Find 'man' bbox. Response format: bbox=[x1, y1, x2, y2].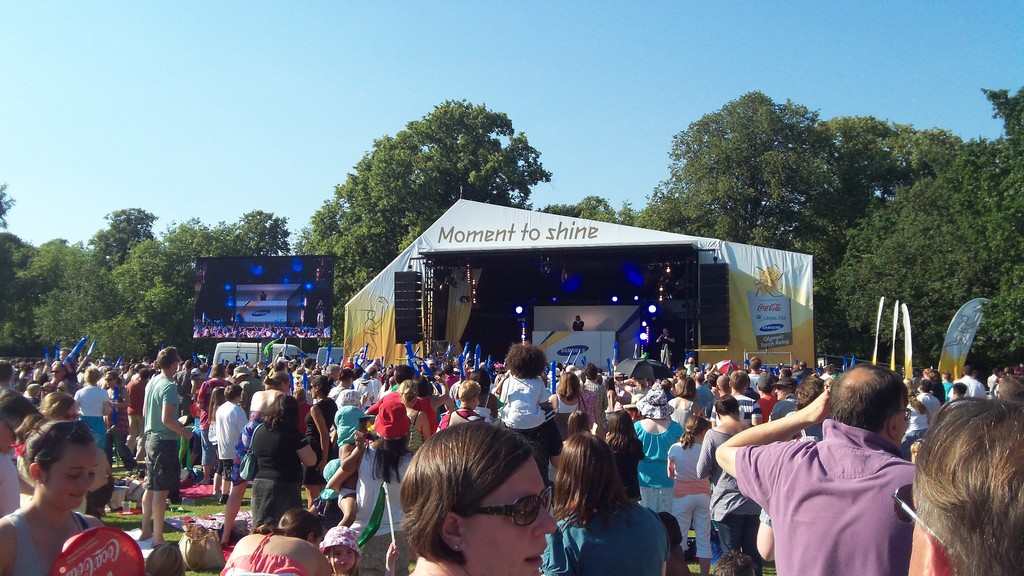
bbox=[994, 372, 1023, 403].
